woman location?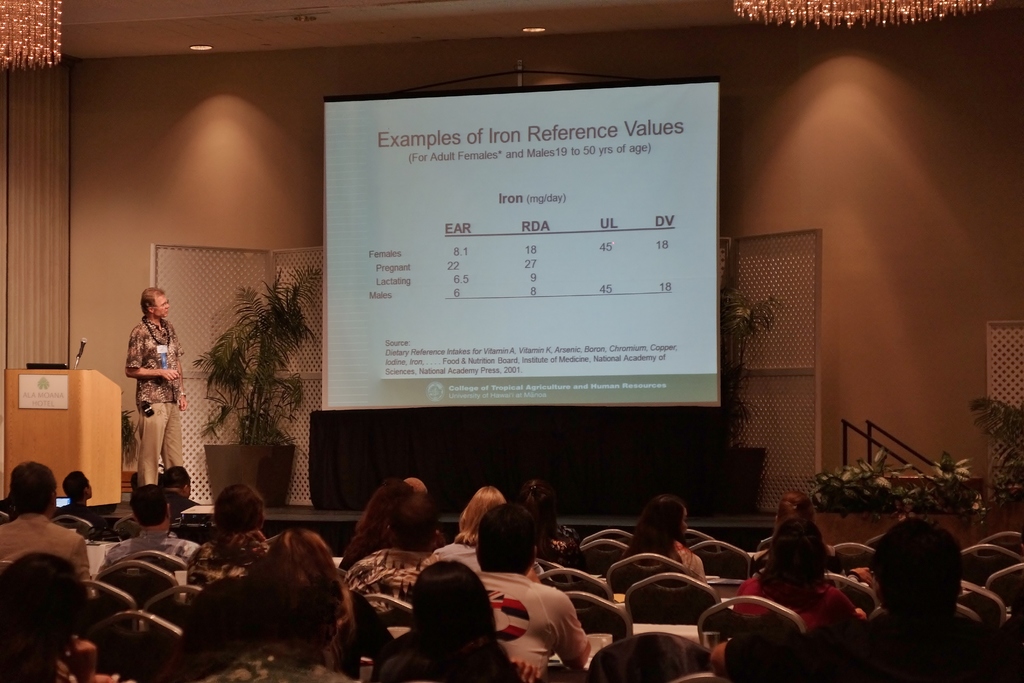
199 532 364 682
